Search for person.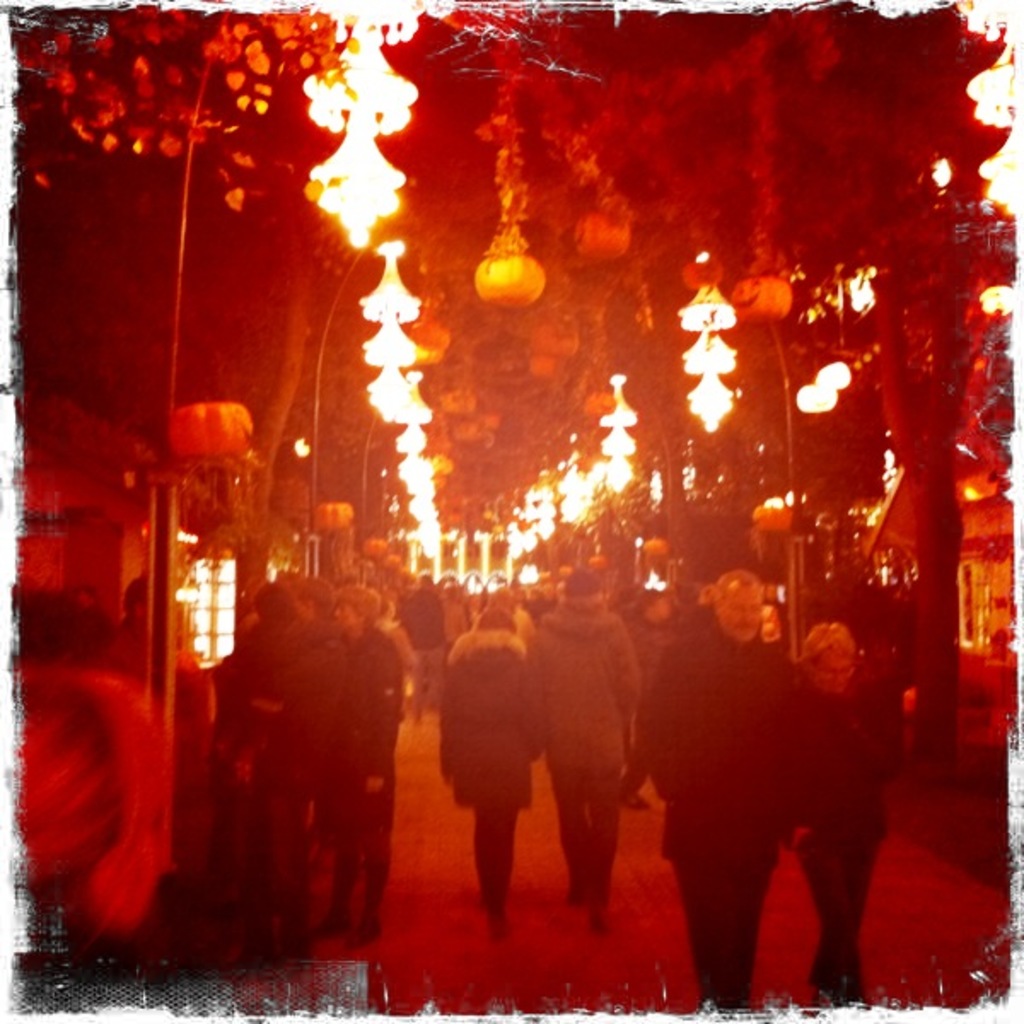
Found at locate(433, 601, 558, 944).
